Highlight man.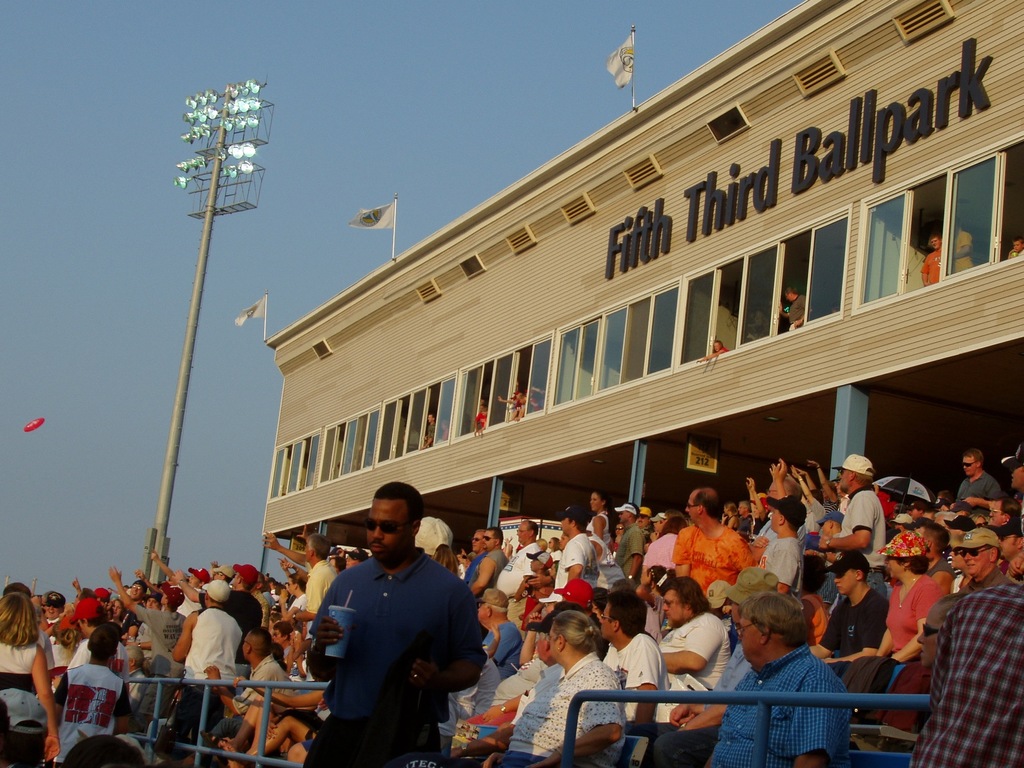
Highlighted region: 778, 289, 806, 327.
